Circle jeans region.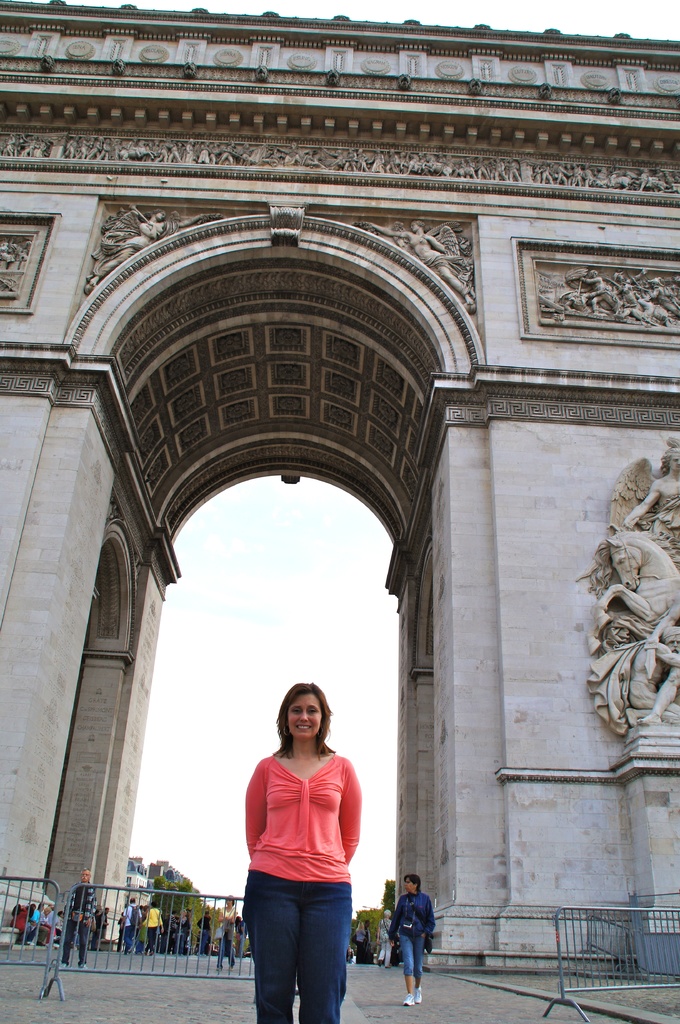
Region: <bbox>406, 937, 424, 977</bbox>.
